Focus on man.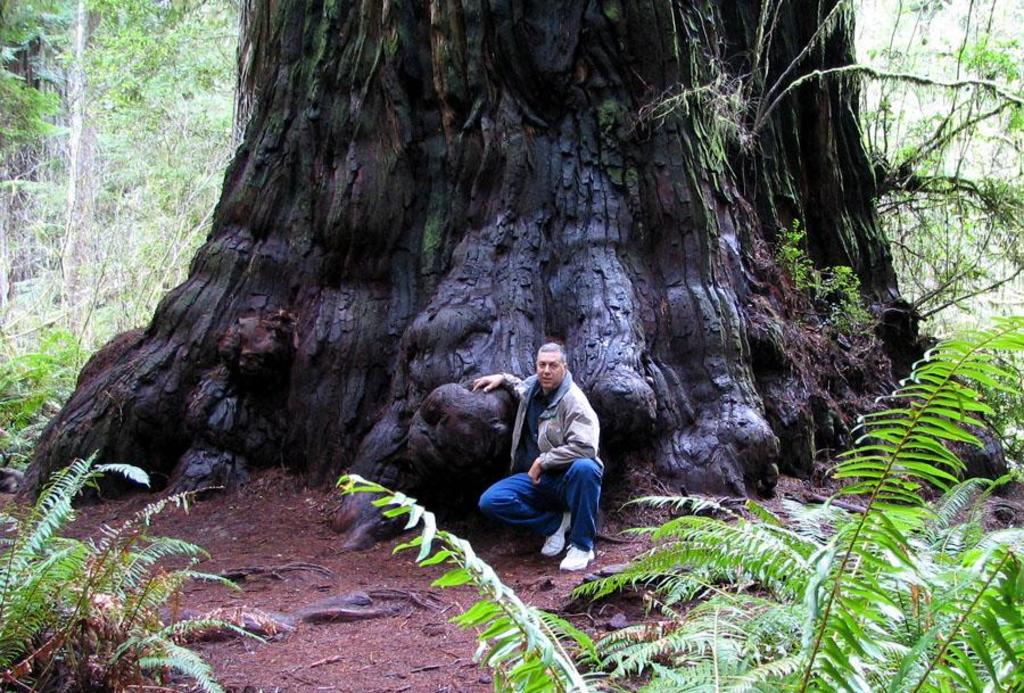
Focused at <box>499,346,618,567</box>.
